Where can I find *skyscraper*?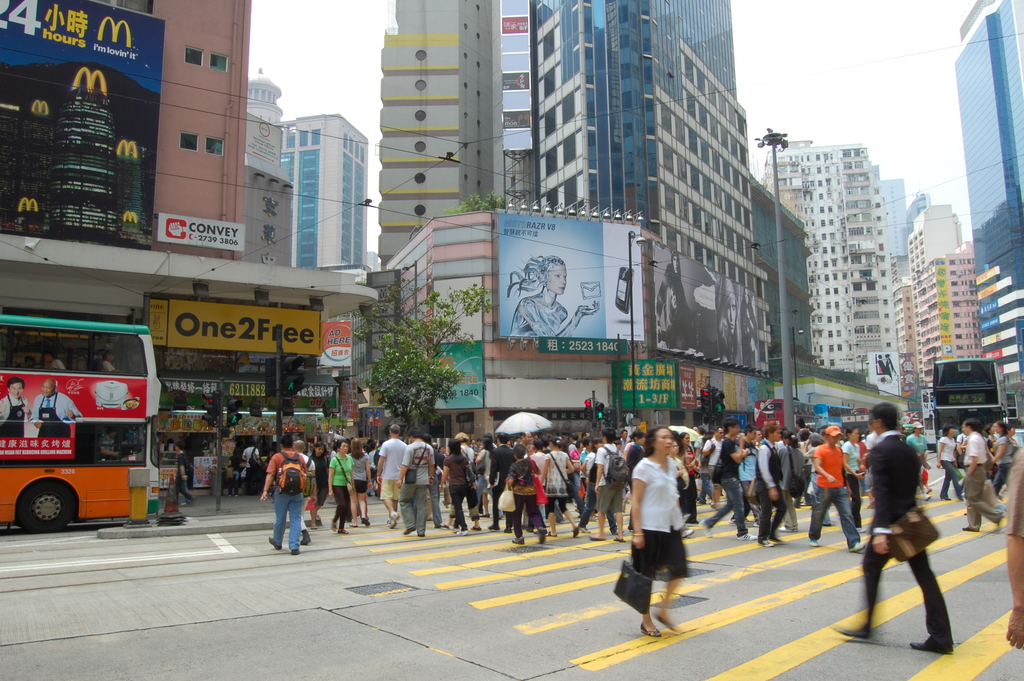
You can find it at crop(373, 0, 507, 259).
